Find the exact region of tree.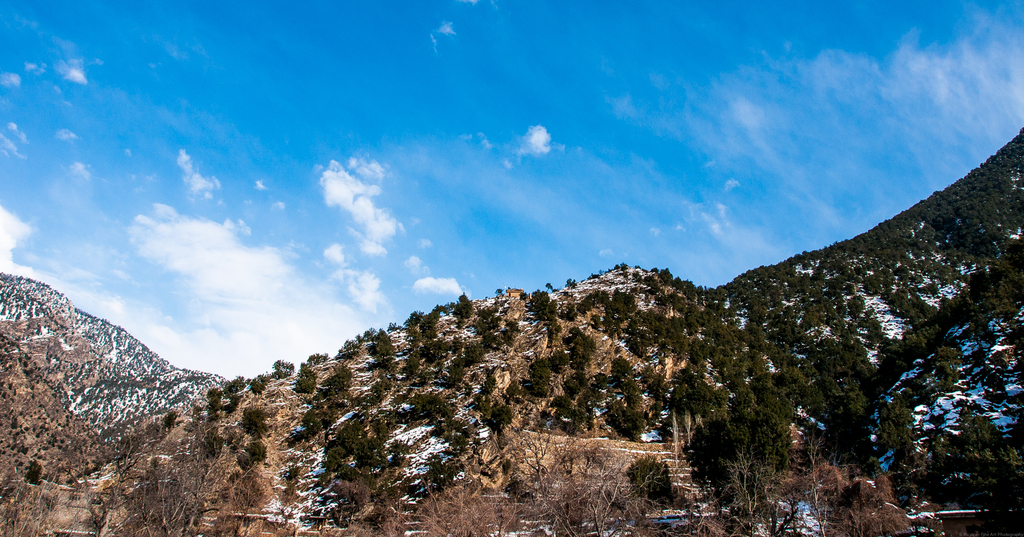
Exact region: box(325, 362, 356, 392).
